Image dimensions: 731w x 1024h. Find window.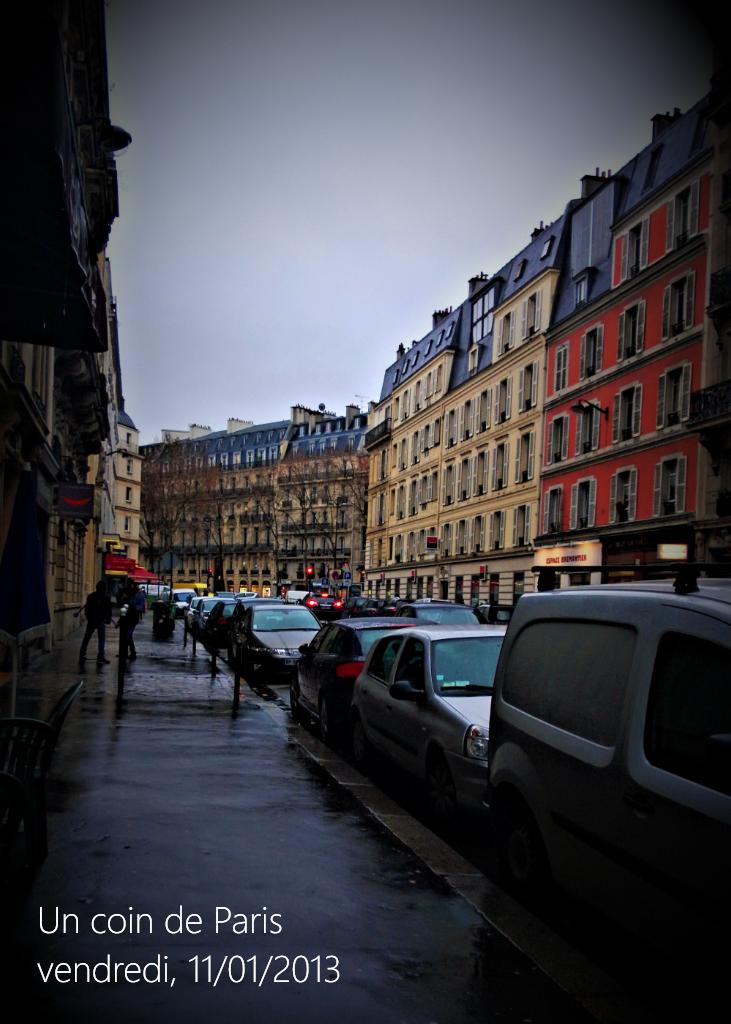
box(516, 425, 539, 481).
